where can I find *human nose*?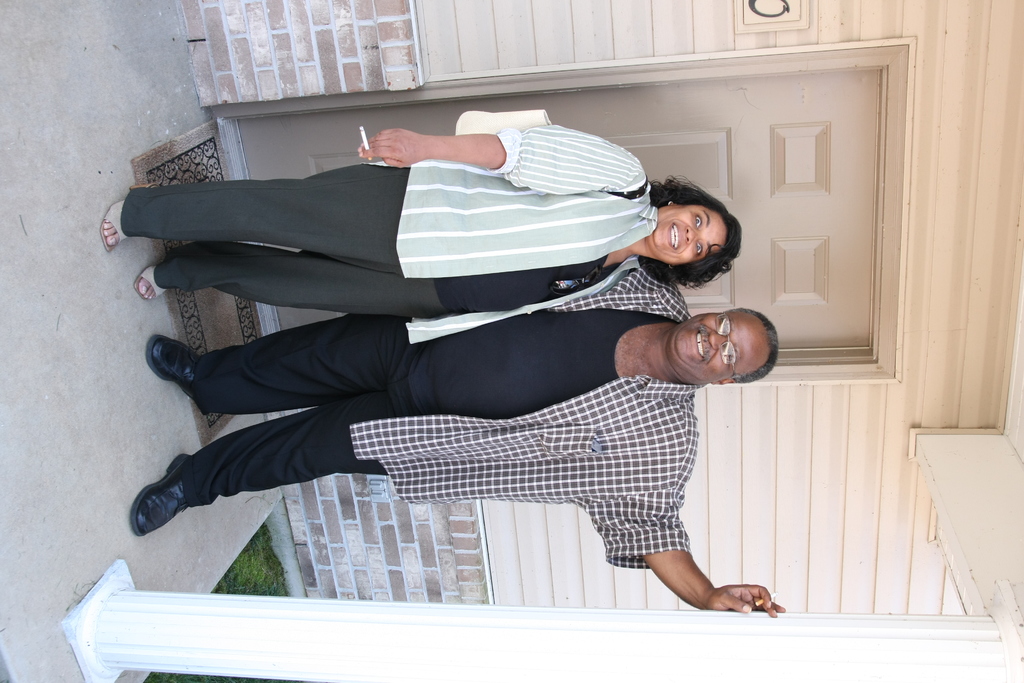
You can find it at bbox(710, 333, 730, 349).
